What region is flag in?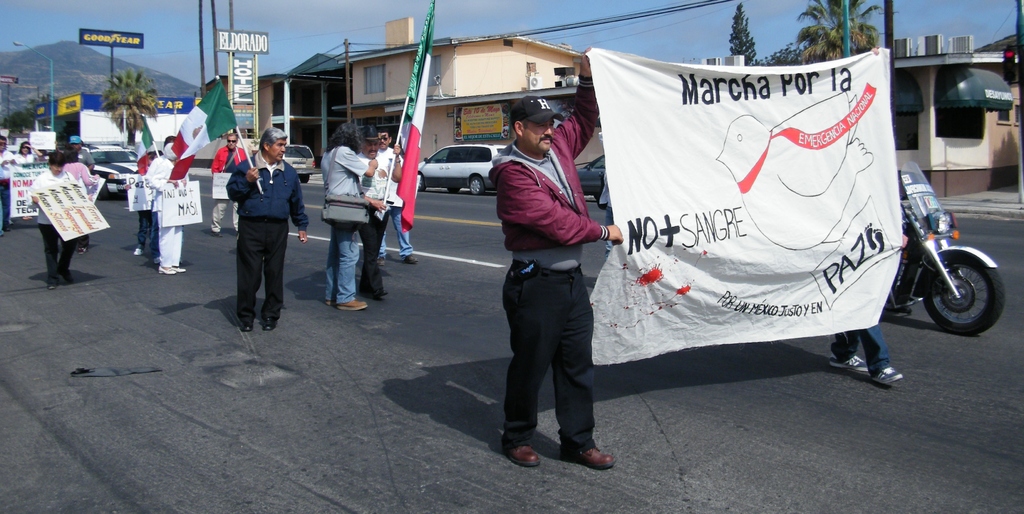
bbox(399, 0, 433, 237).
